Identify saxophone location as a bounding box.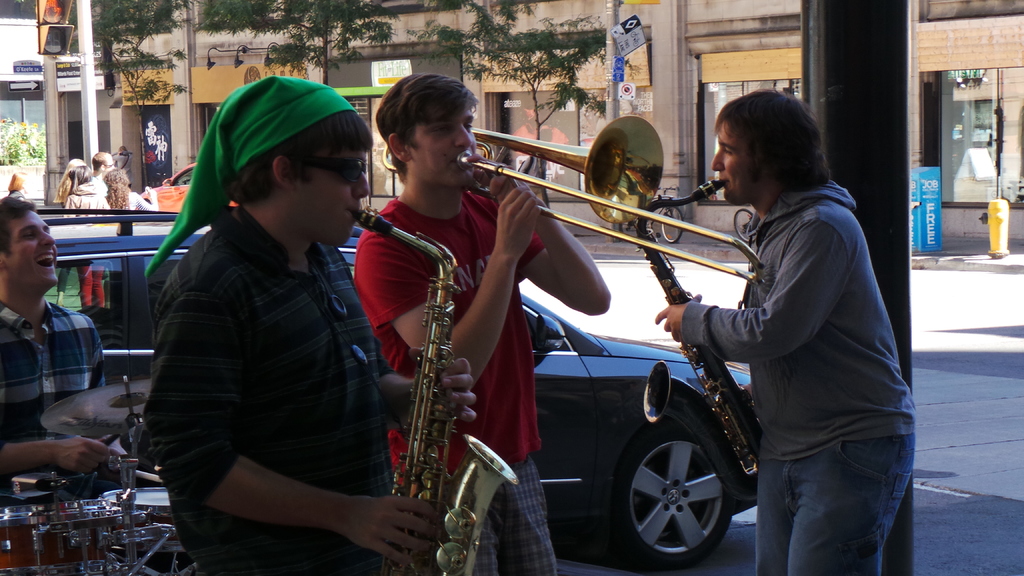
detection(353, 209, 520, 575).
